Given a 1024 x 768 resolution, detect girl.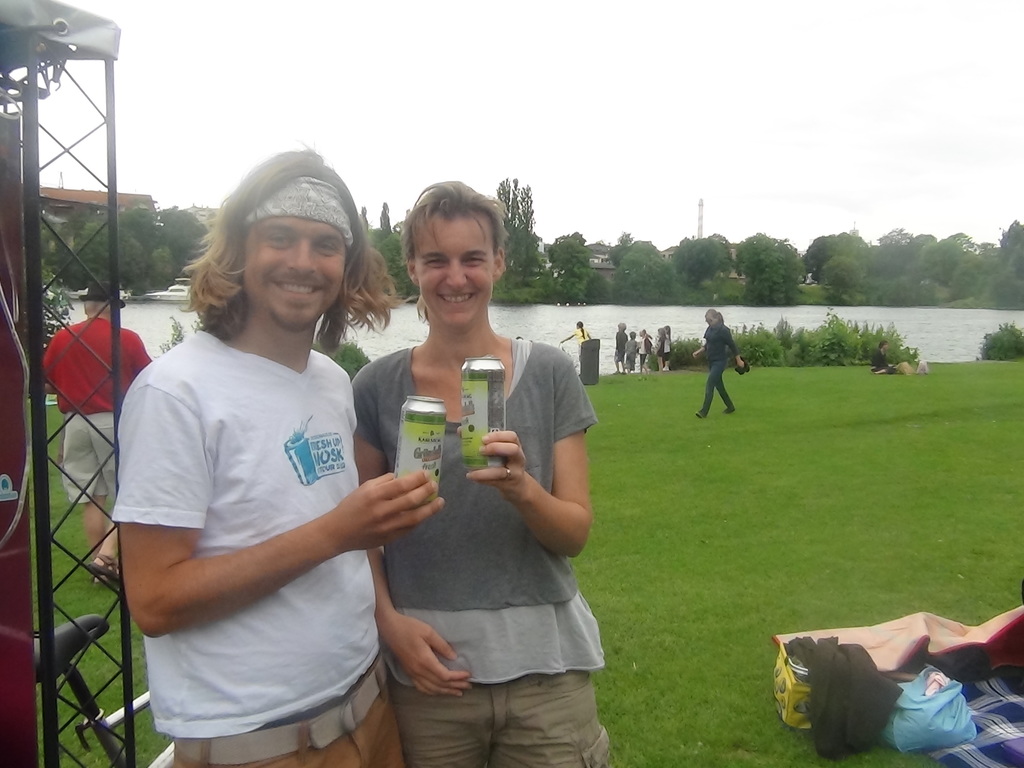
region(357, 182, 595, 767).
